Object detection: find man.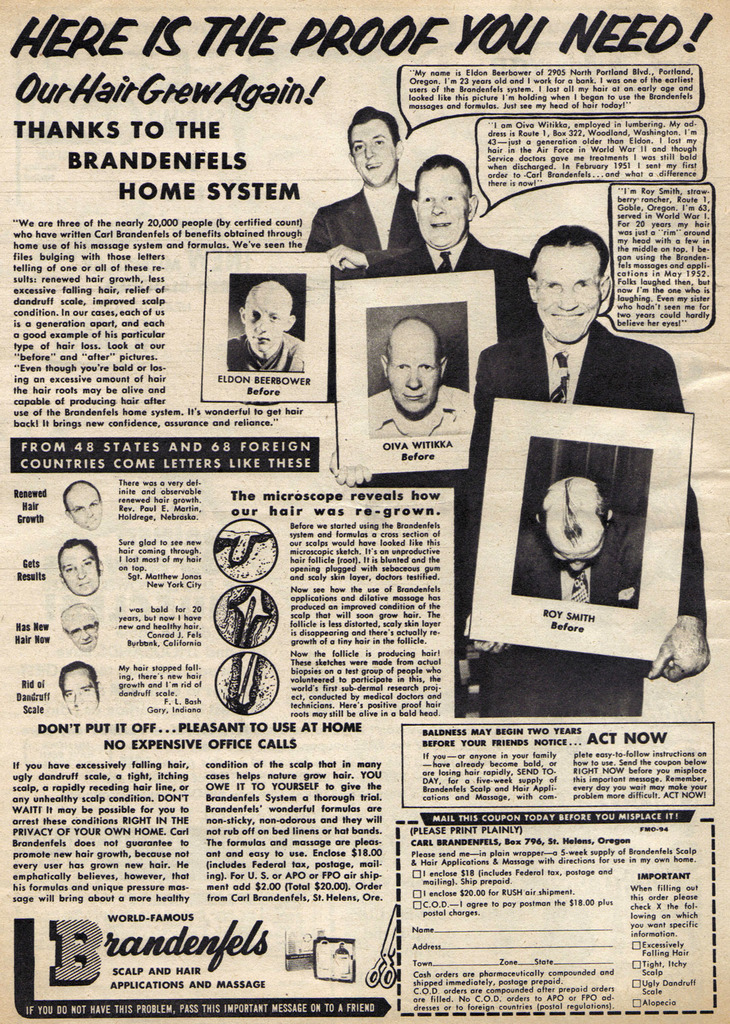
box(58, 540, 101, 597).
